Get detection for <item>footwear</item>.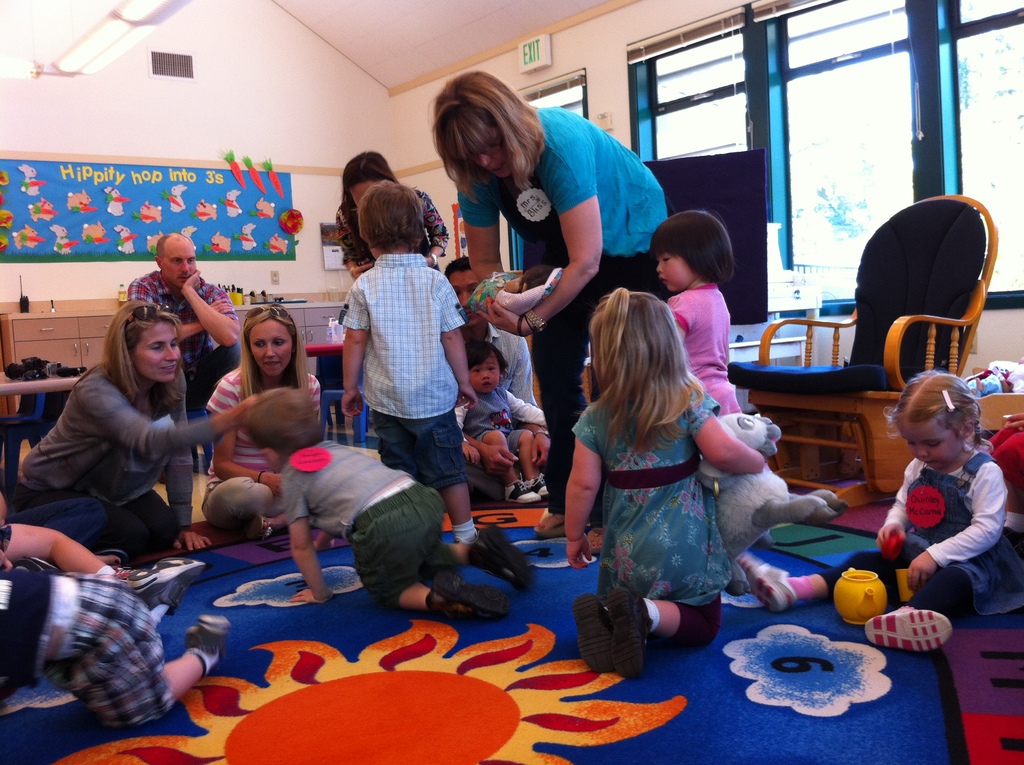
Detection: [x1=500, y1=479, x2=543, y2=504].
